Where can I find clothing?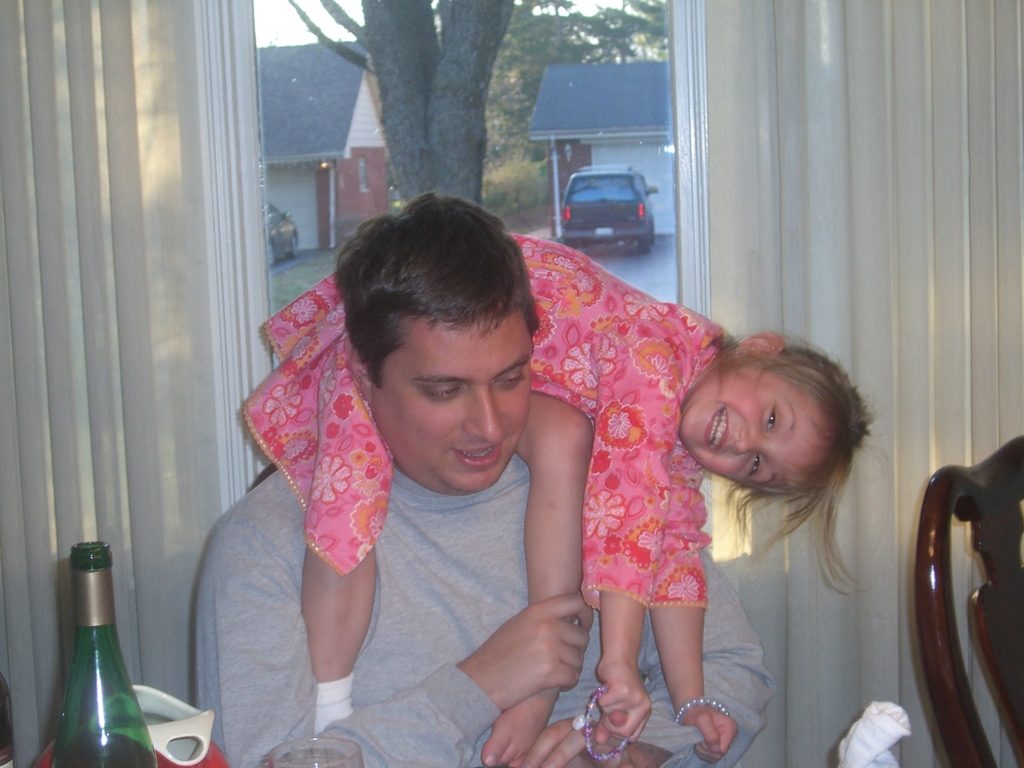
You can find it at [191, 437, 792, 767].
